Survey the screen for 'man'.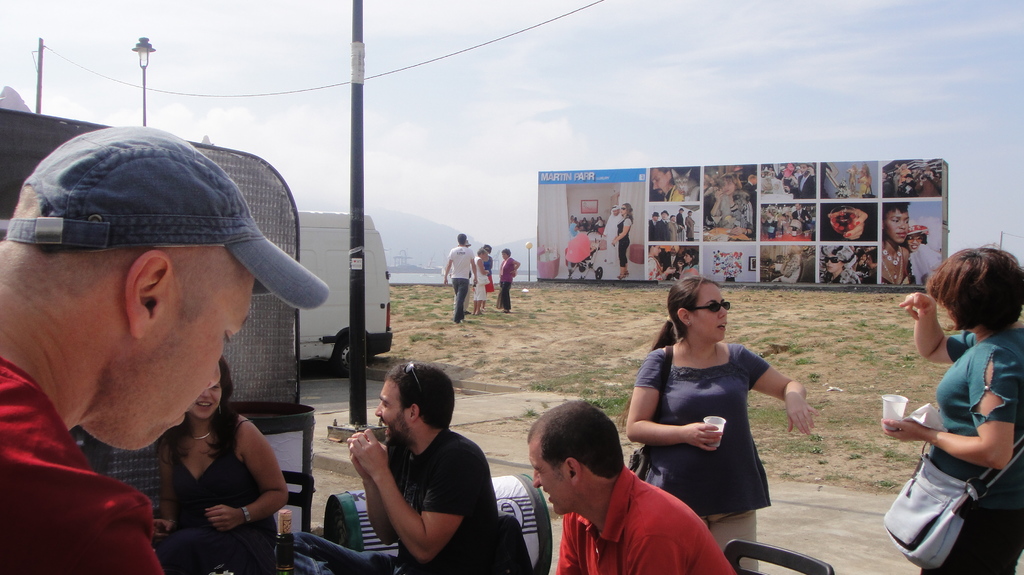
Survey found: bbox(621, 274, 828, 574).
